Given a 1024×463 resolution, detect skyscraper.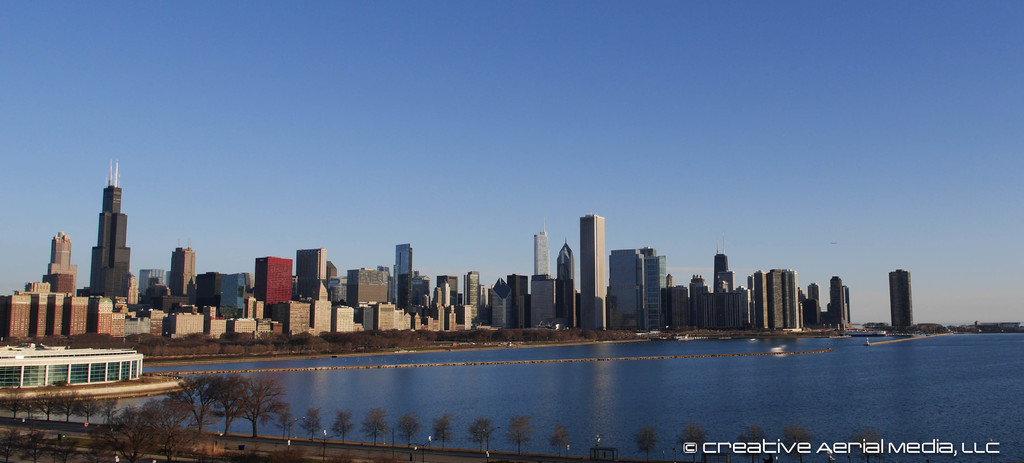
{"x1": 534, "y1": 217, "x2": 548, "y2": 275}.
